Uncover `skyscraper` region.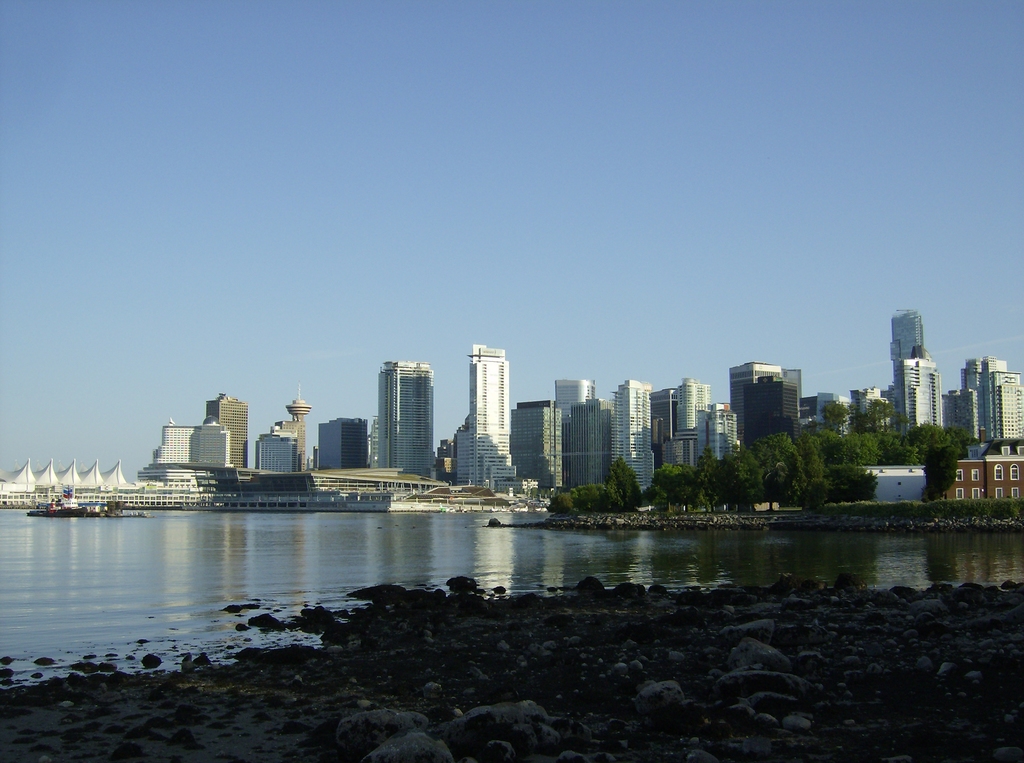
Uncovered: bbox(889, 339, 941, 443).
